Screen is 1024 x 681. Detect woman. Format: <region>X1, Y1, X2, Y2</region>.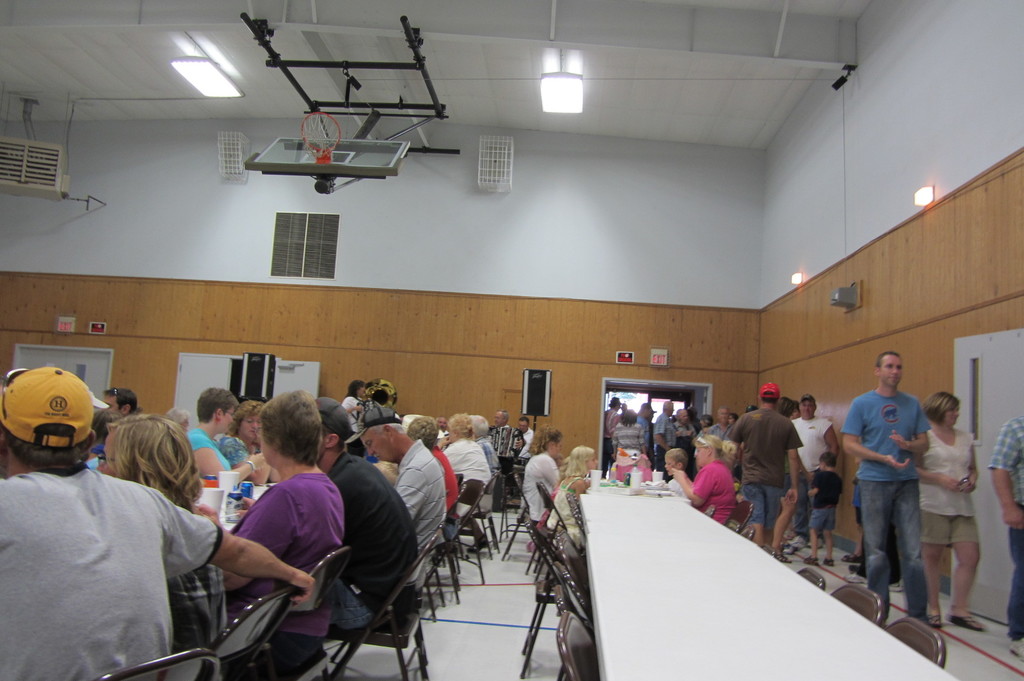
<region>100, 415, 205, 653</region>.
